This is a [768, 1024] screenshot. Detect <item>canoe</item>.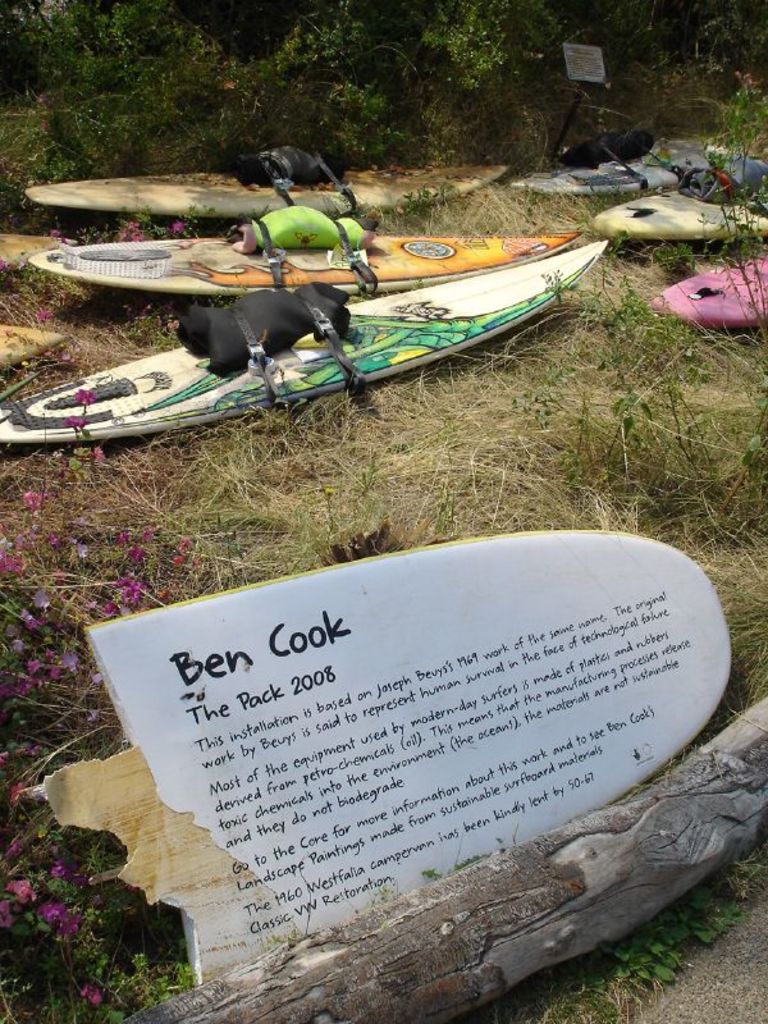
pyautogui.locateOnScreen(650, 255, 767, 325).
